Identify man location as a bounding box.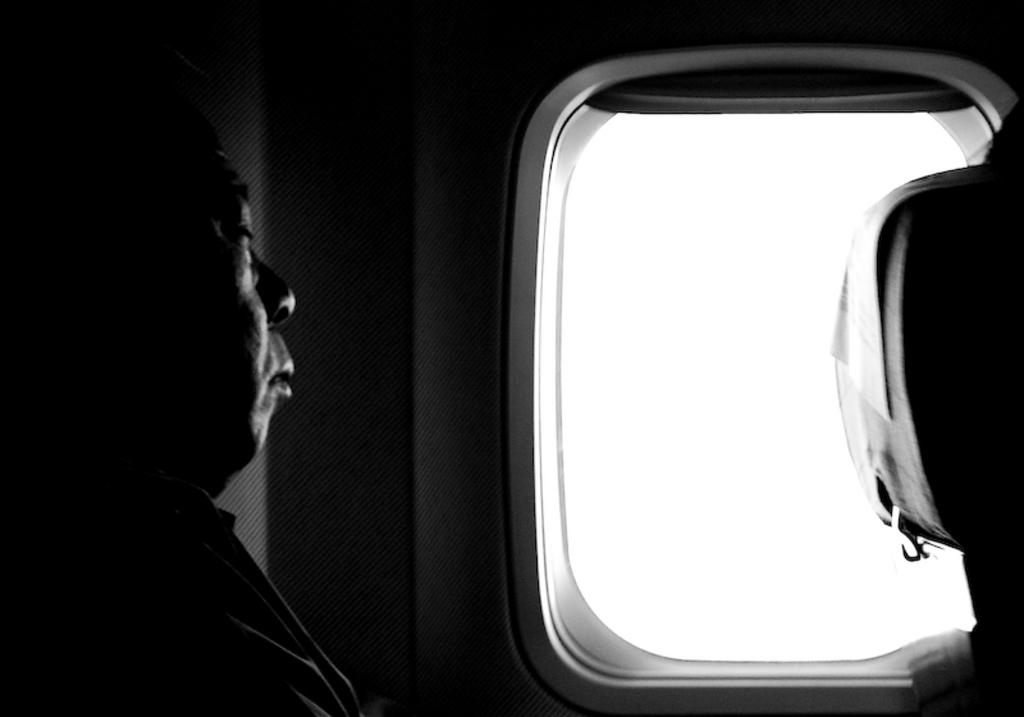
bbox=(136, 140, 406, 711).
